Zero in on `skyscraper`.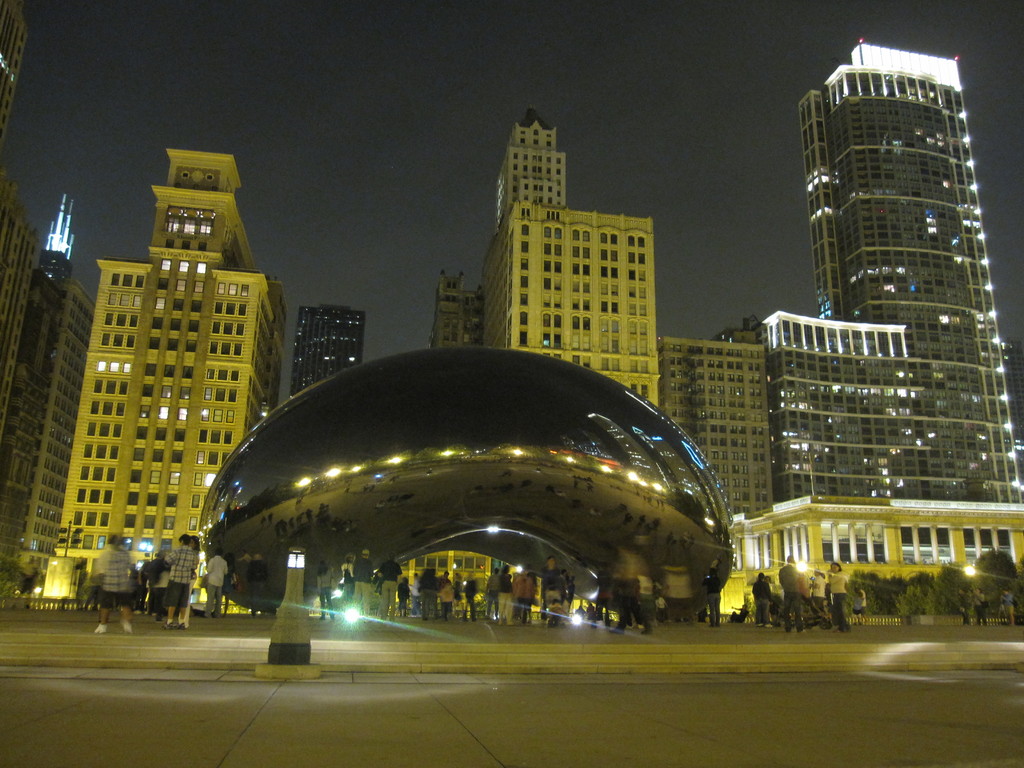
Zeroed in: locate(771, 76, 1023, 618).
